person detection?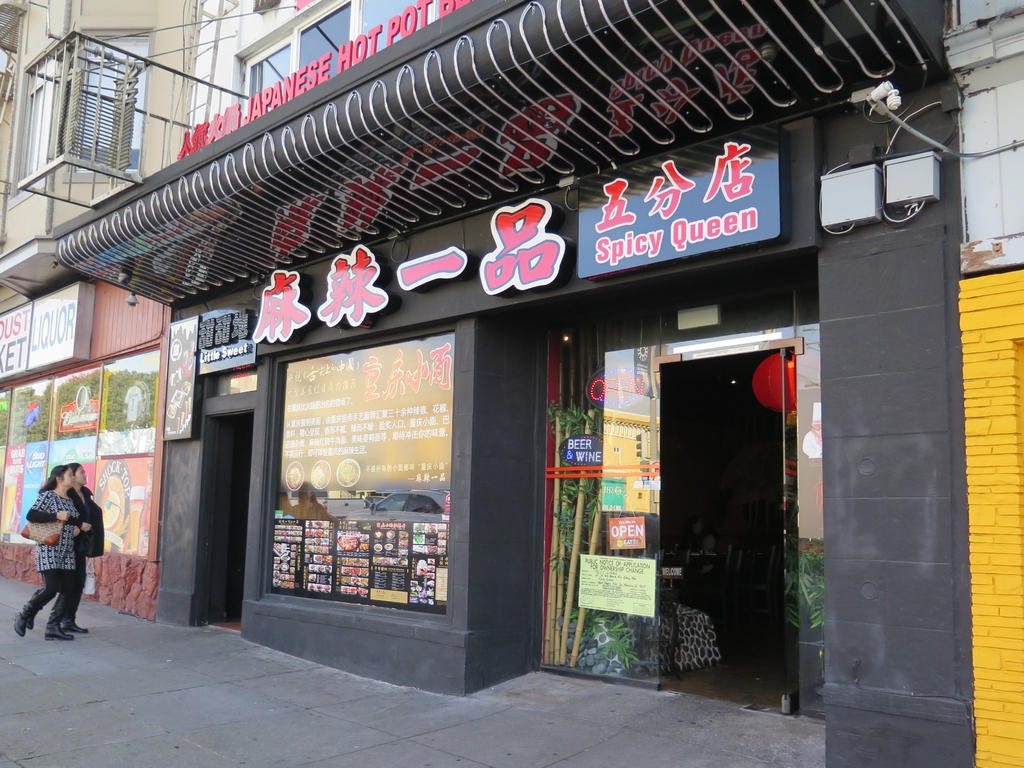
bbox(59, 452, 104, 643)
